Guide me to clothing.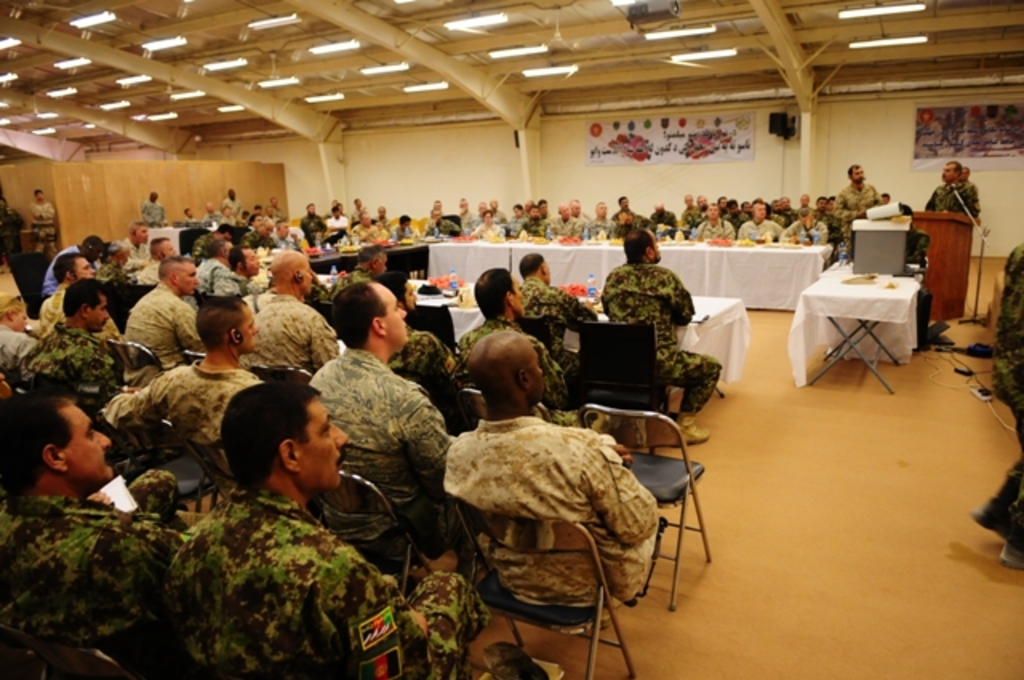
Guidance: x1=962 y1=176 x2=986 y2=218.
